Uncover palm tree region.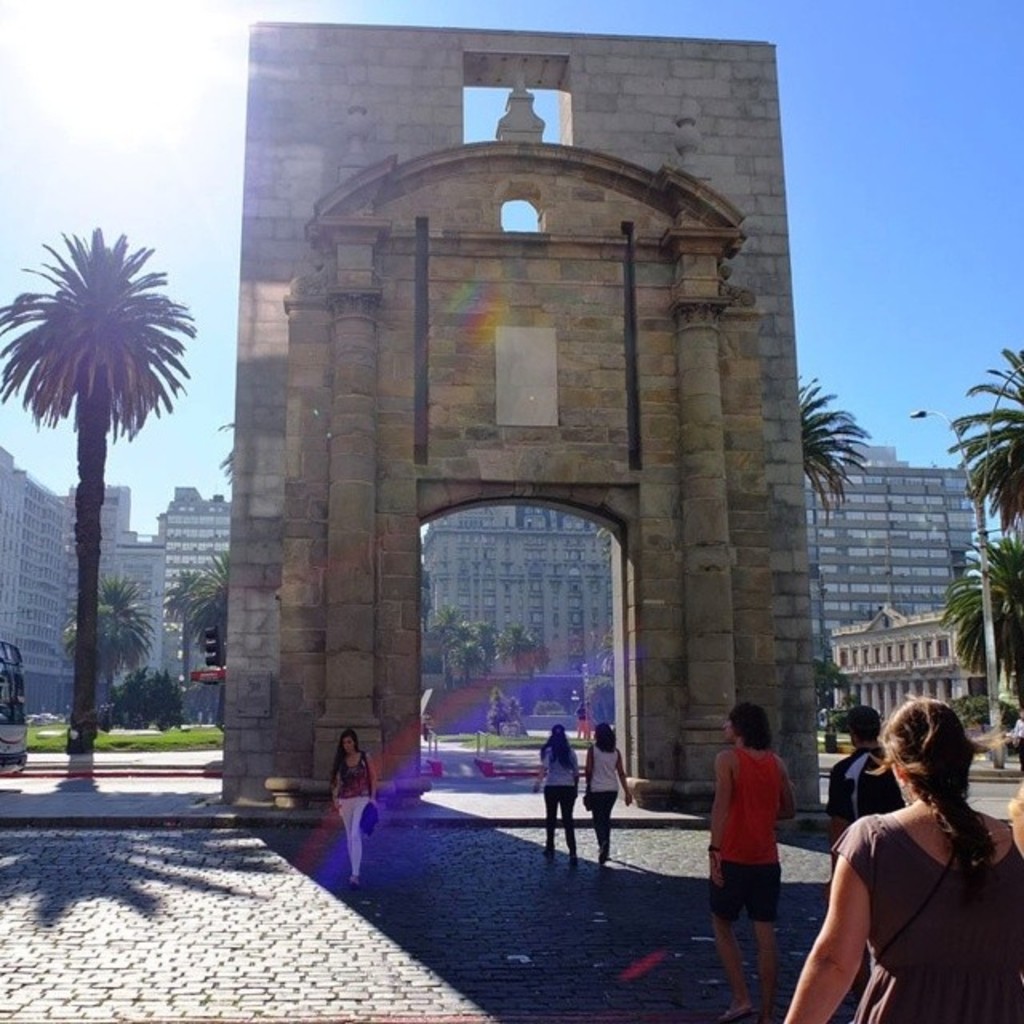
Uncovered: 958/530/1022/704.
